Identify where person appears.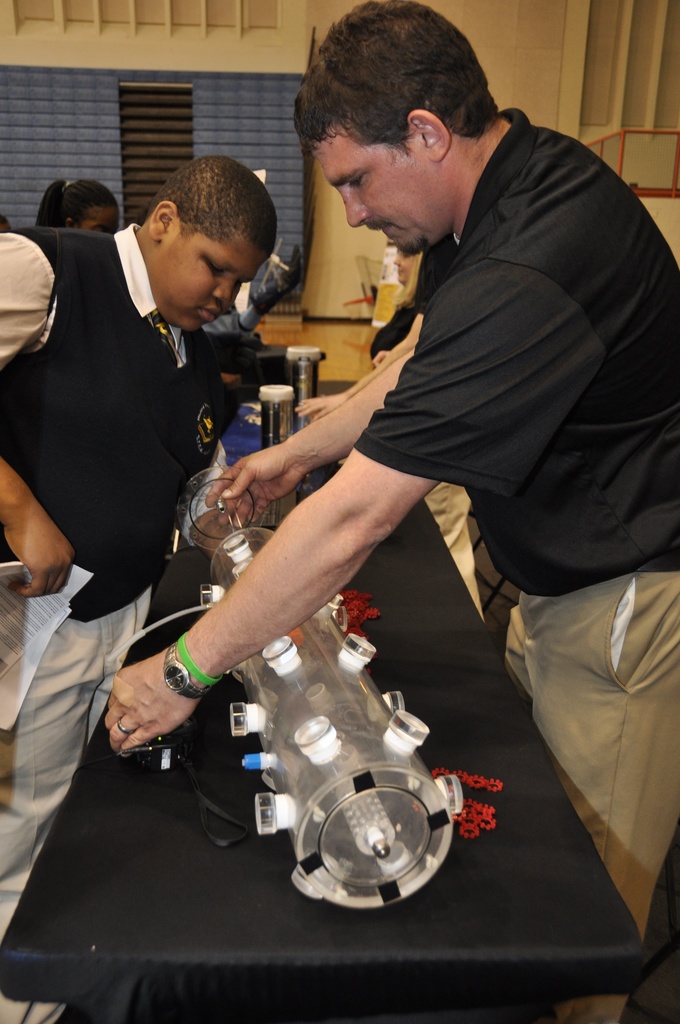
Appears at x1=0 y1=155 x2=278 y2=1023.
